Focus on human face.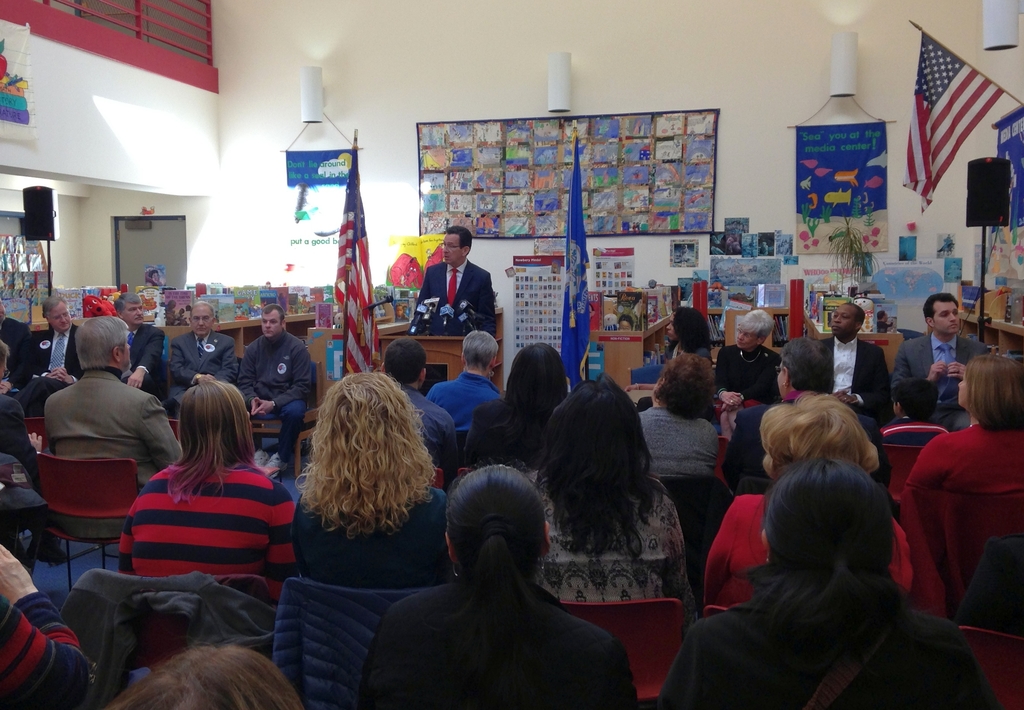
Focused at 665, 312, 675, 339.
